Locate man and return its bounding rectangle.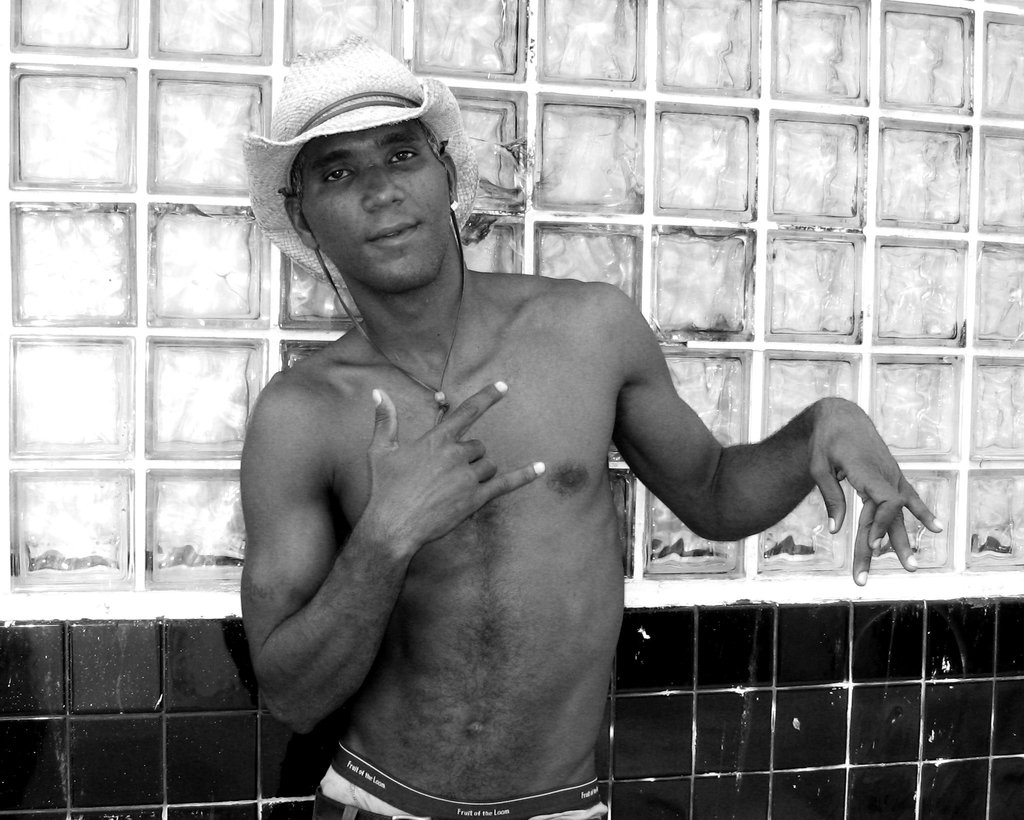
229,44,948,819.
